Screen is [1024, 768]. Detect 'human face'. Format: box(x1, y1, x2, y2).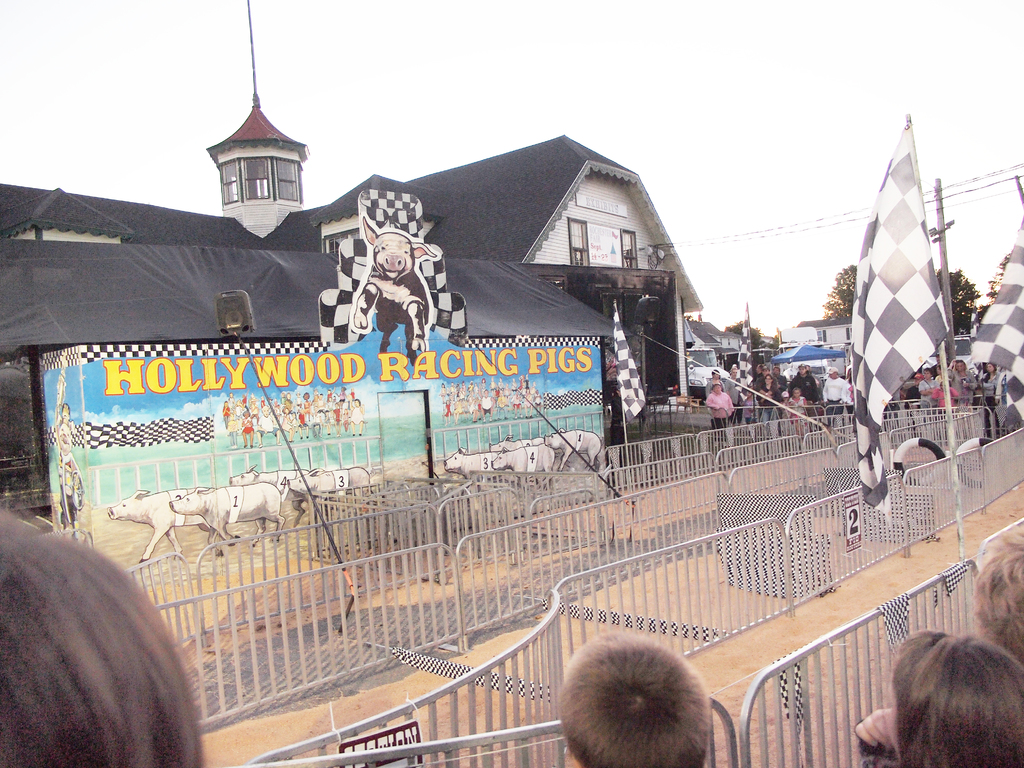
box(828, 369, 837, 378).
